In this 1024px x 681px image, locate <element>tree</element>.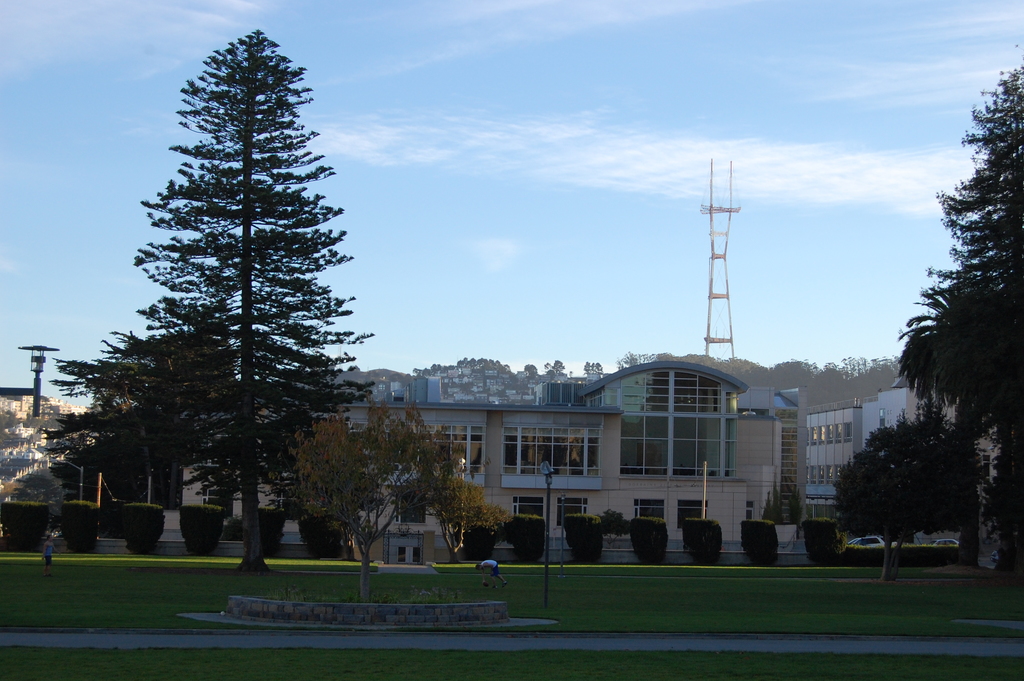
Bounding box: [616, 352, 687, 363].
